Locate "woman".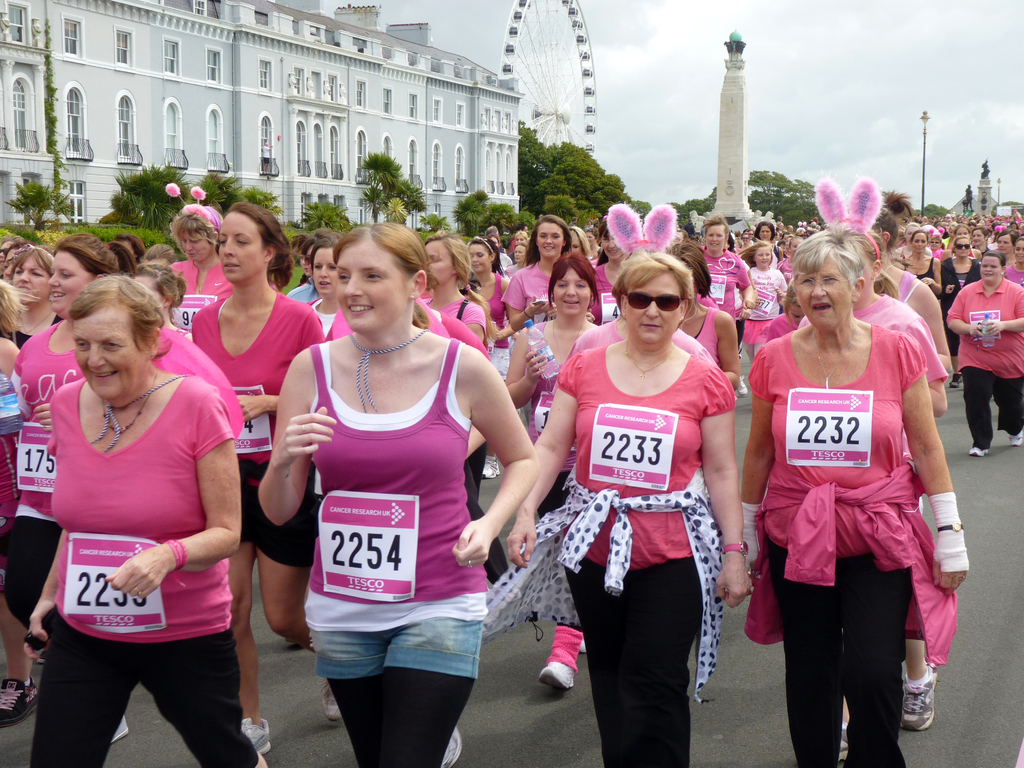
Bounding box: x1=426 y1=227 x2=497 y2=351.
